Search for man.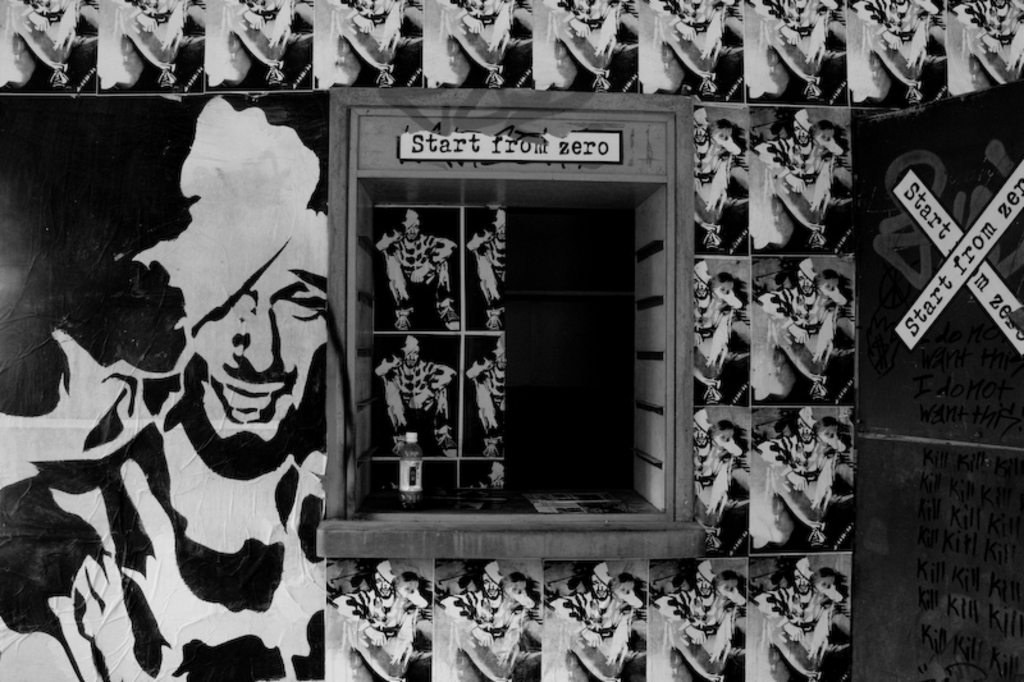
Found at detection(758, 258, 850, 400).
